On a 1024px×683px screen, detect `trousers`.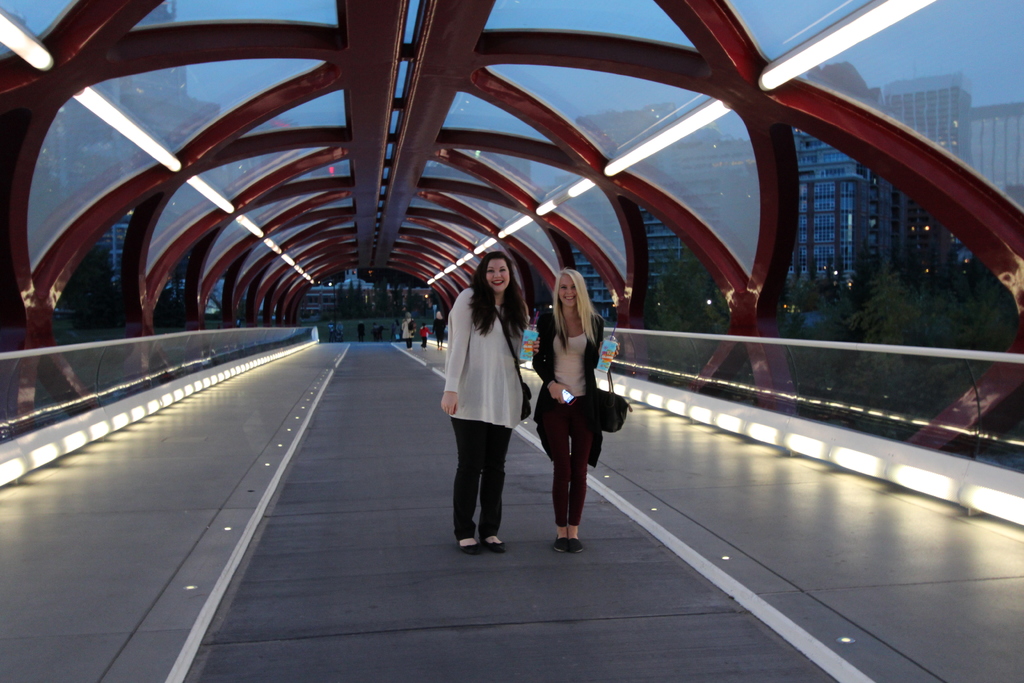
bbox(448, 414, 509, 538).
